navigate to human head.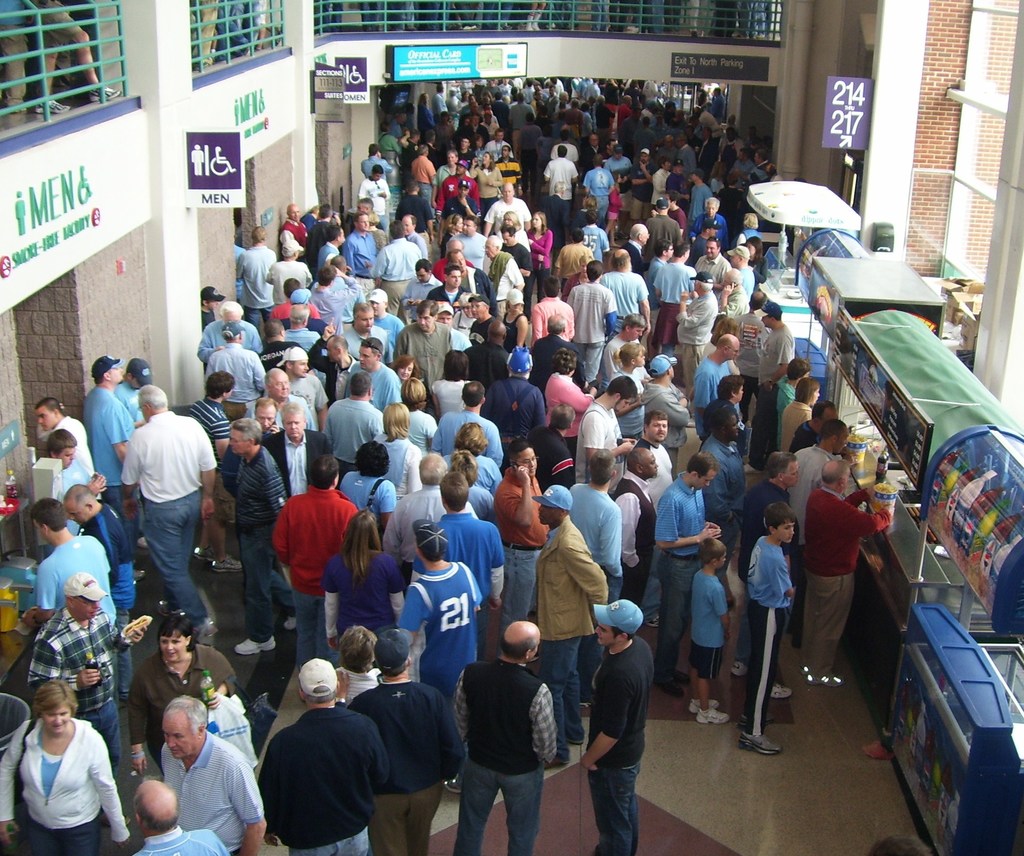
Navigation target: region(287, 305, 308, 325).
